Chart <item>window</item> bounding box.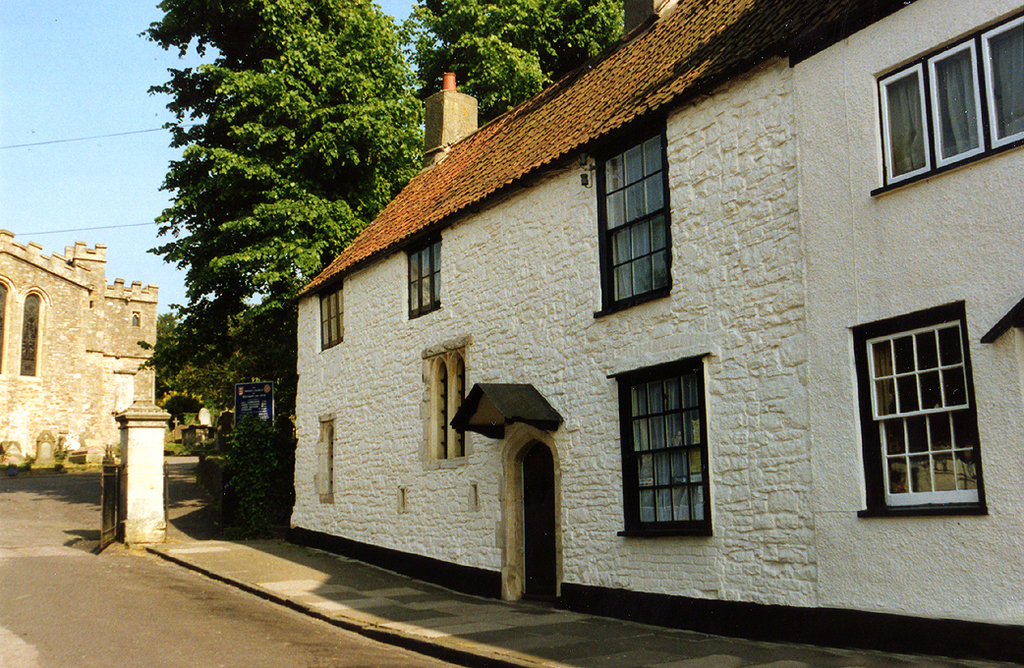
Charted: [578,115,692,318].
